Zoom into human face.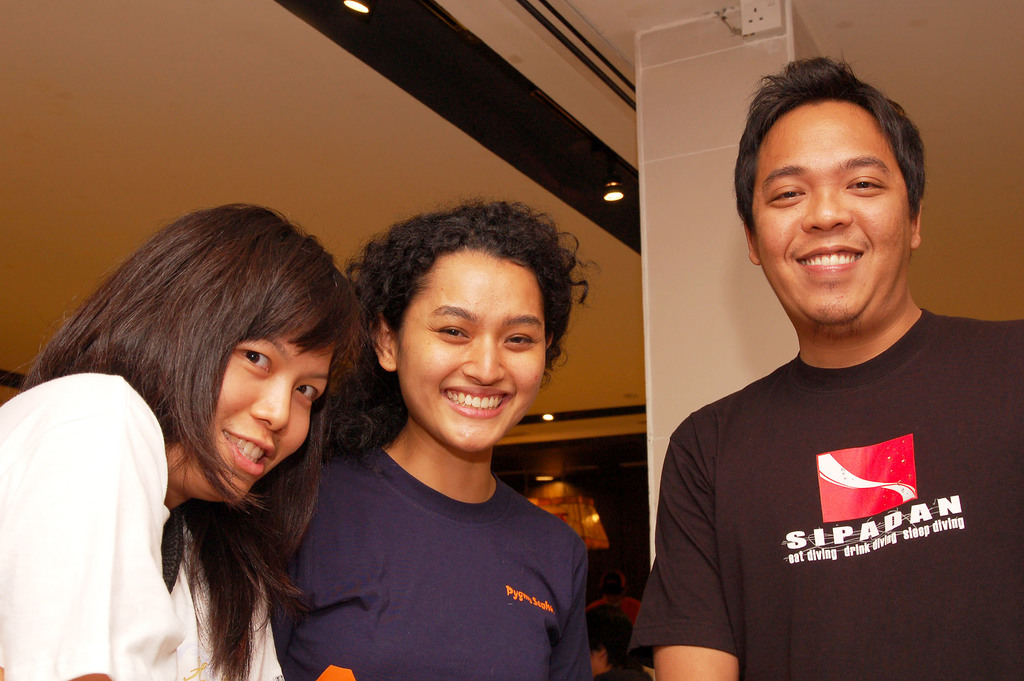
Zoom target: select_region(207, 296, 326, 499).
